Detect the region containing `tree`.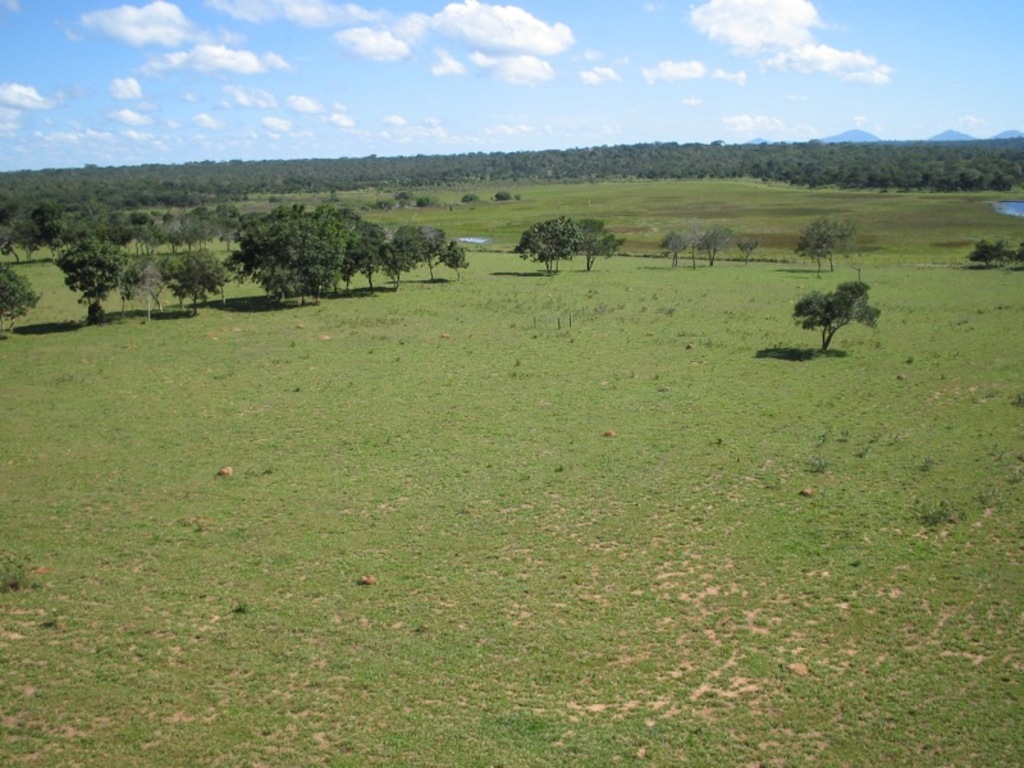
detection(580, 216, 621, 268).
